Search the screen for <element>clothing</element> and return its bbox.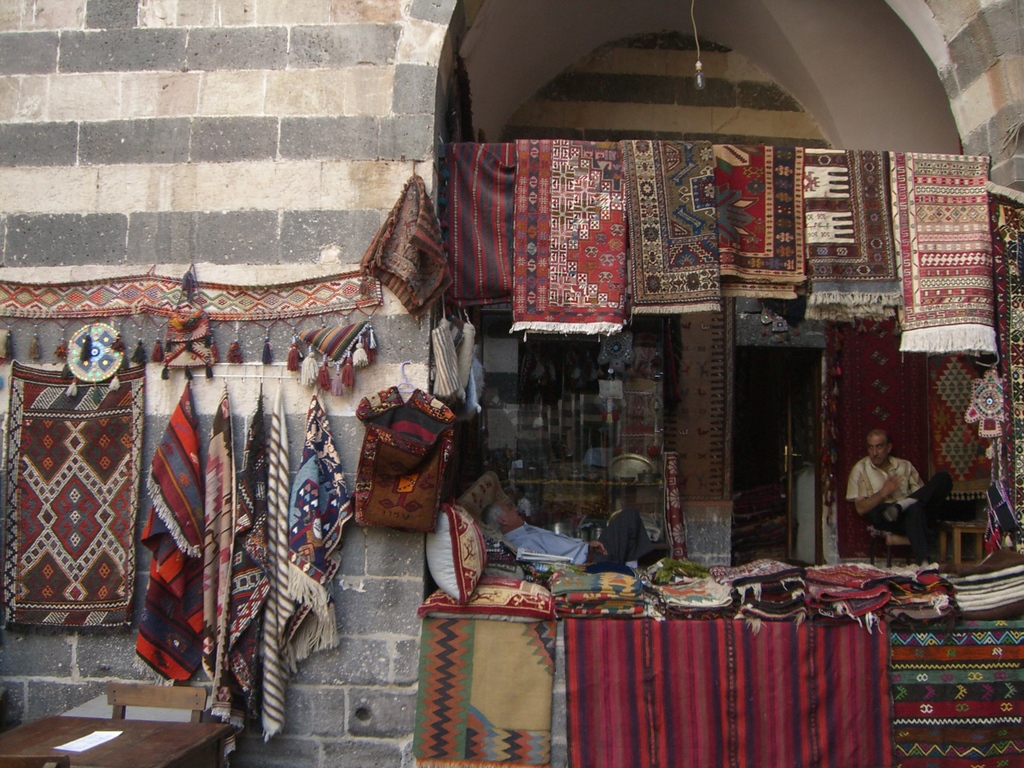
Found: box(201, 395, 241, 724).
